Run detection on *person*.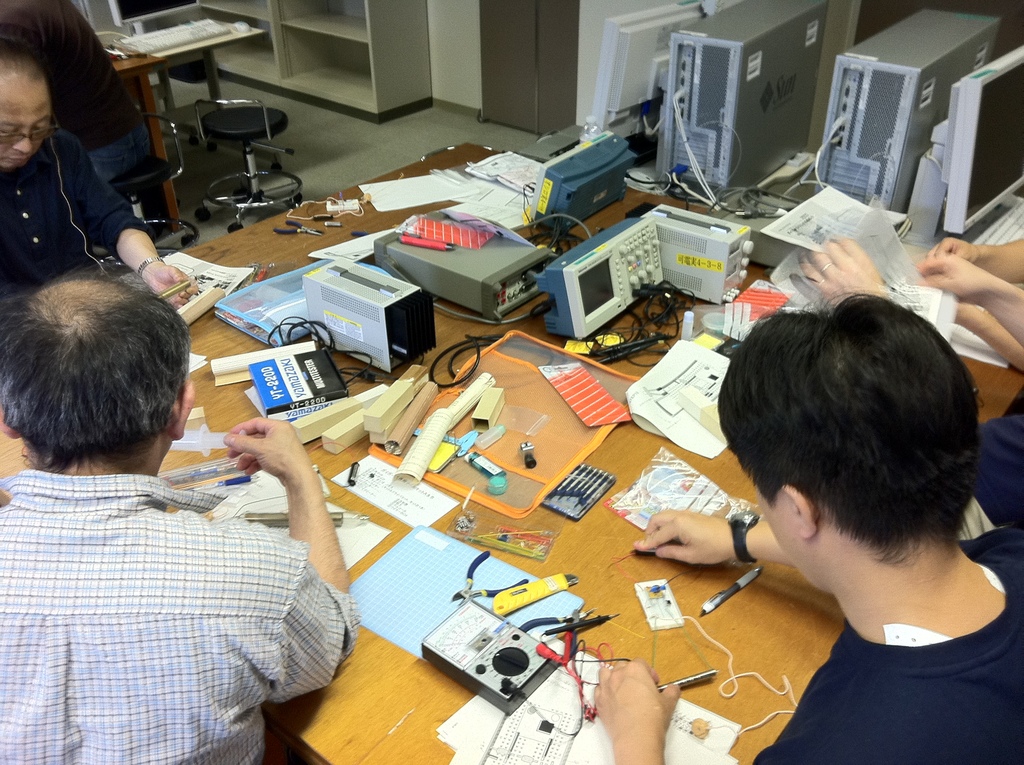
Result: (769, 236, 1018, 492).
